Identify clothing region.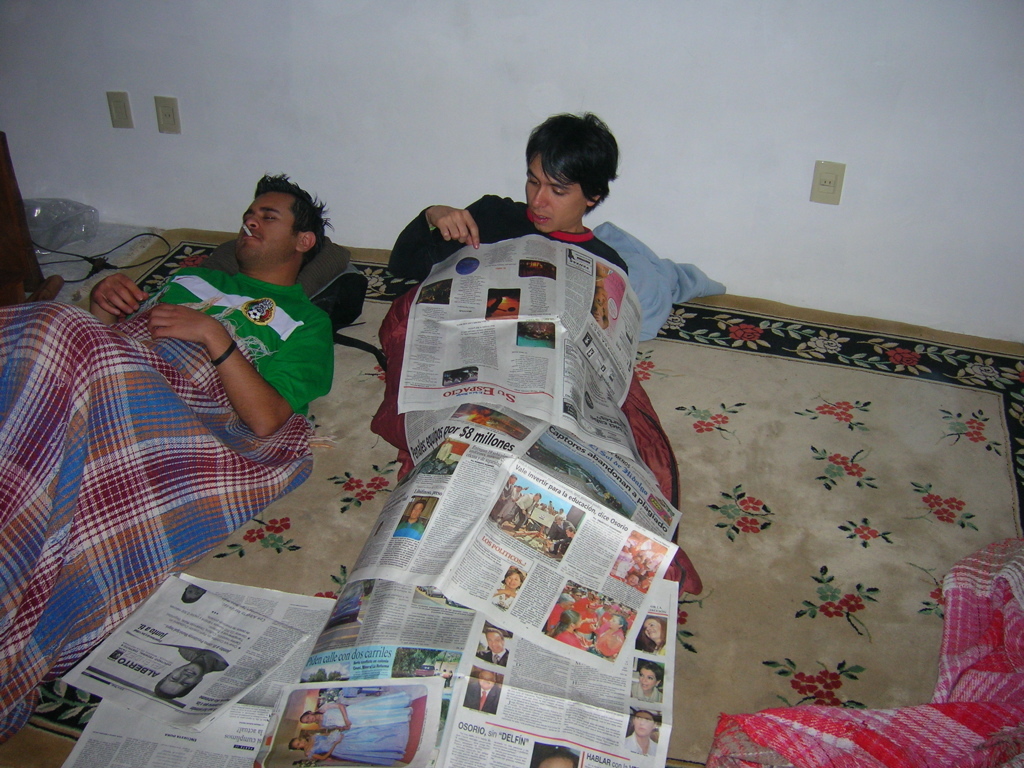
Region: (left=383, top=194, right=631, bottom=283).
